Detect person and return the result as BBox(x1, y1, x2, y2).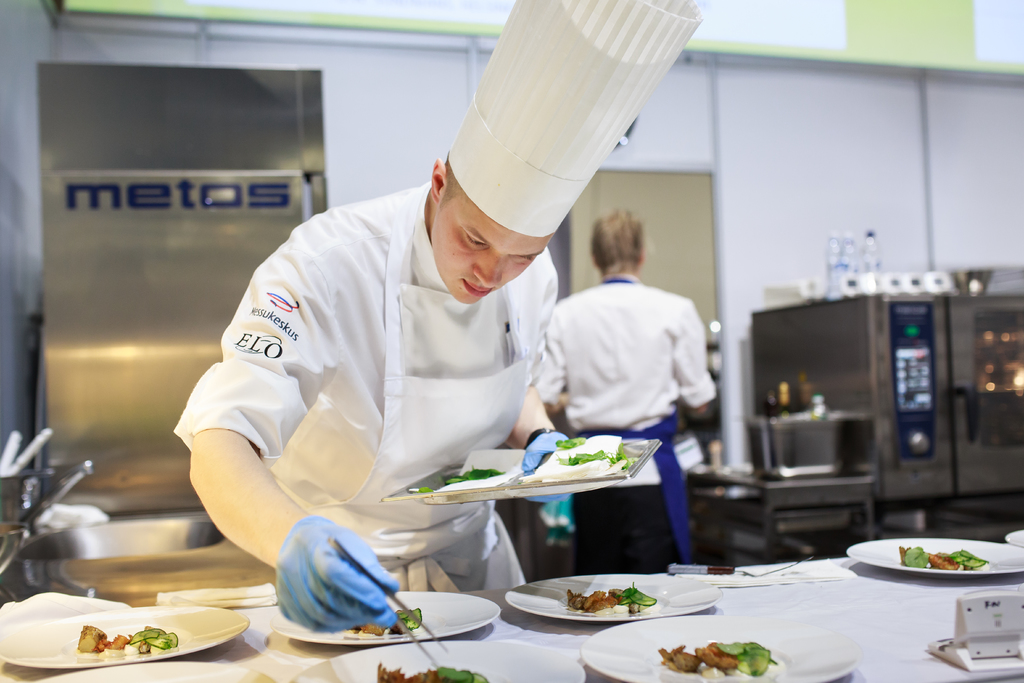
BBox(528, 200, 716, 575).
